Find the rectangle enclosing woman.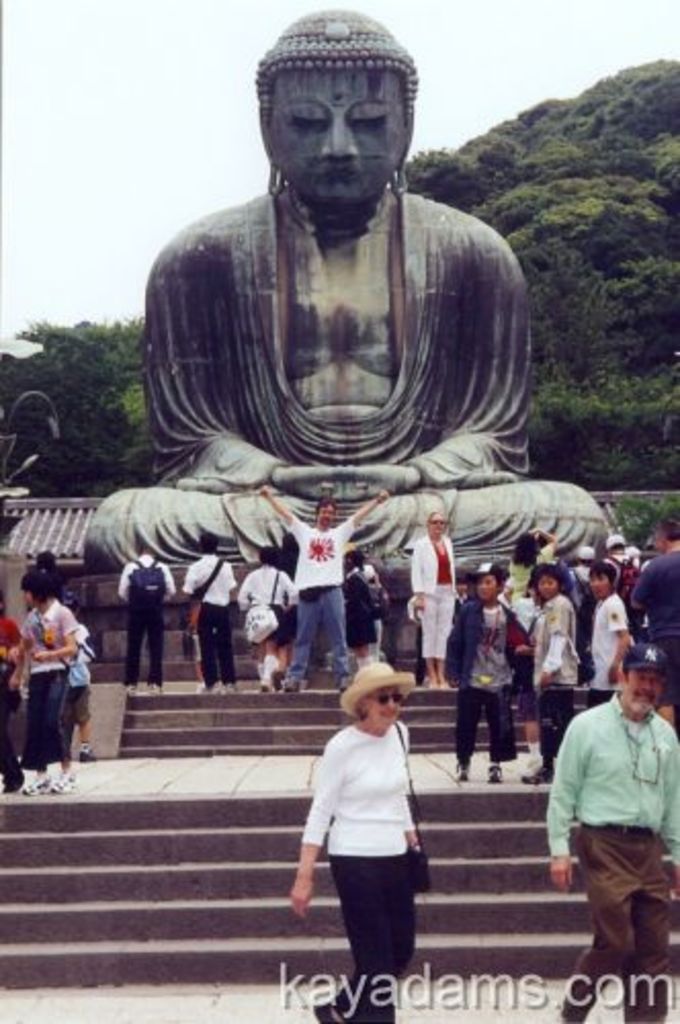
{"left": 297, "top": 645, "right": 449, "bottom": 1001}.
